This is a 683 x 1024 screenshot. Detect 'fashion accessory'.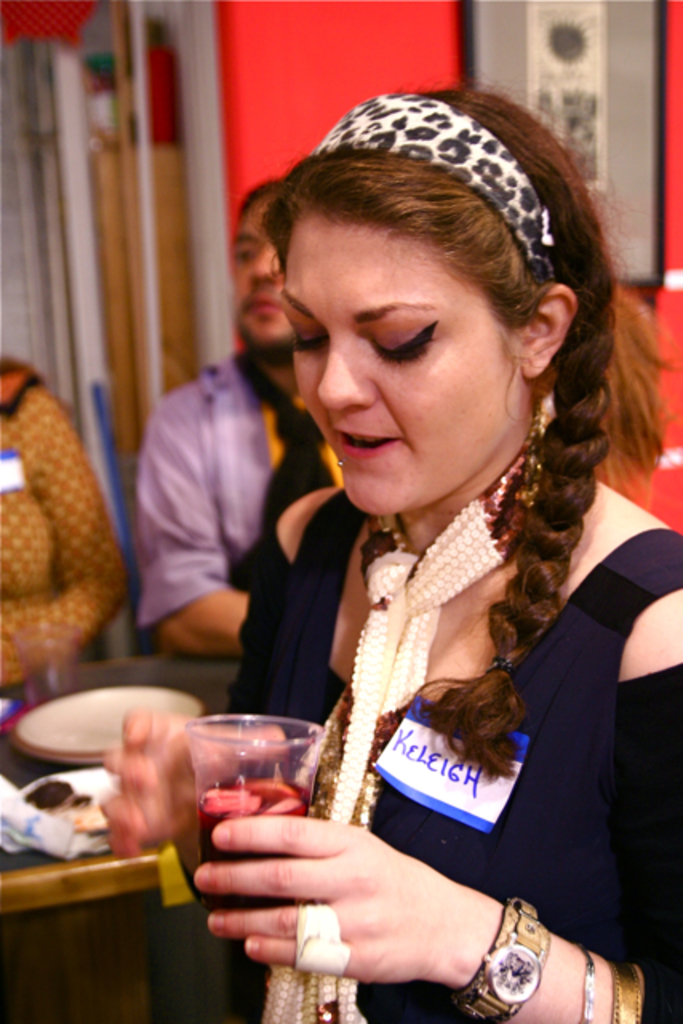
left=230, top=354, right=334, bottom=589.
